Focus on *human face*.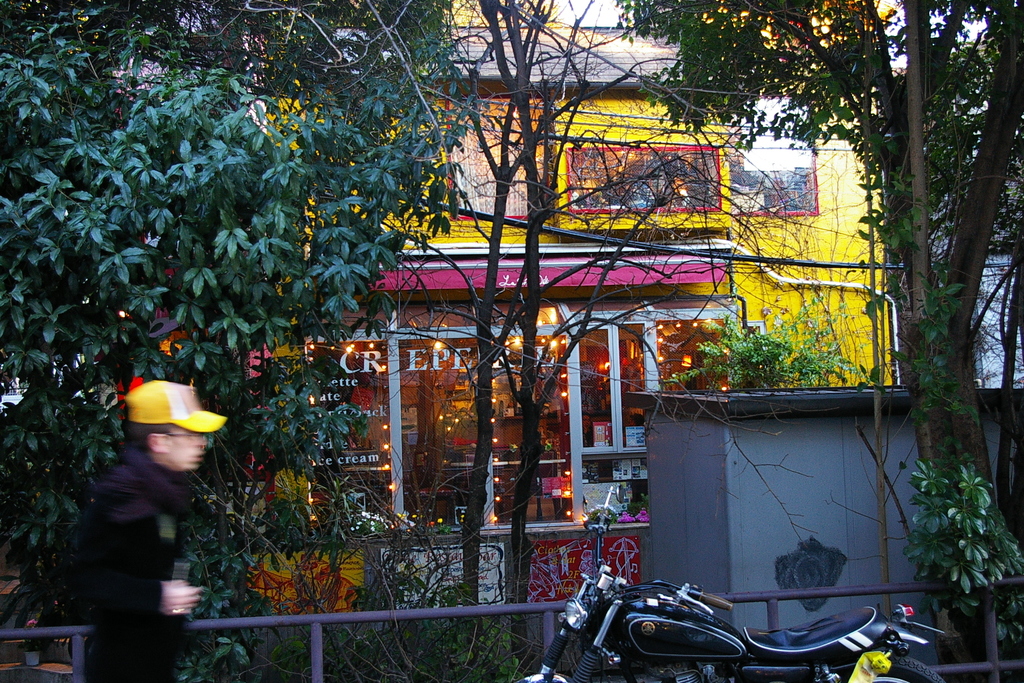
Focused at [left=166, top=426, right=205, bottom=473].
